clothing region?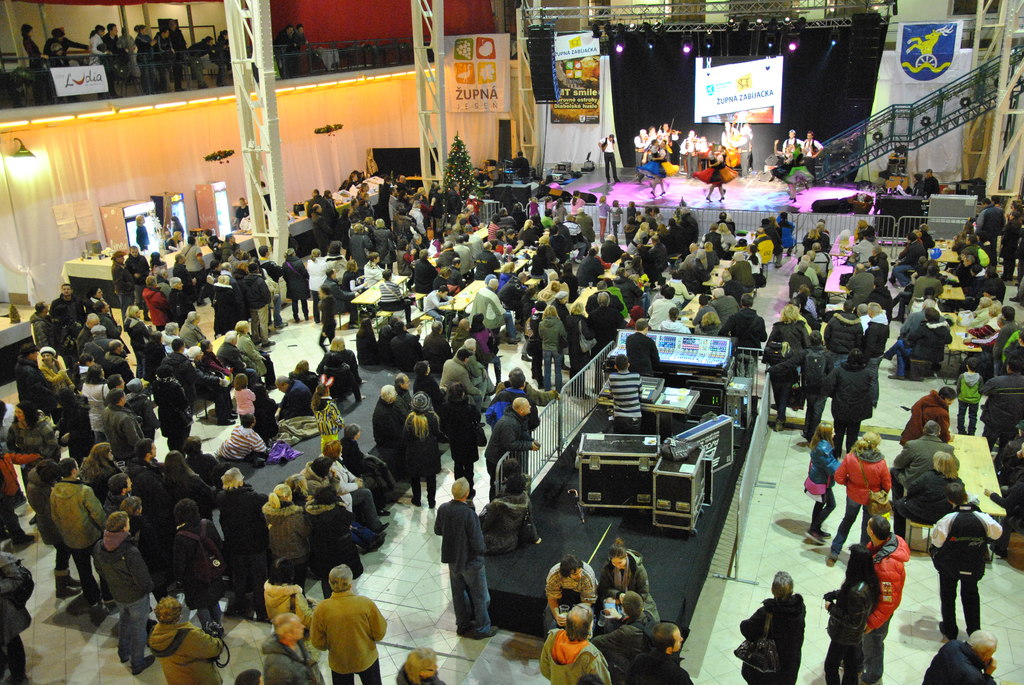
bbox=[103, 529, 154, 664]
